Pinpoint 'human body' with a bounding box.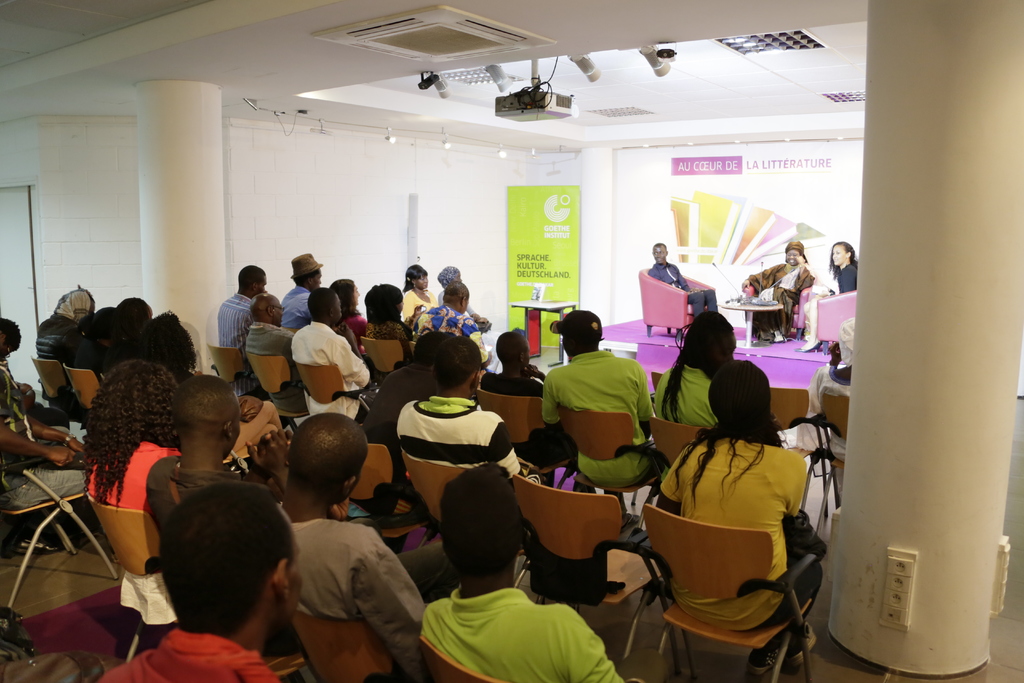
bbox=(92, 496, 312, 682).
